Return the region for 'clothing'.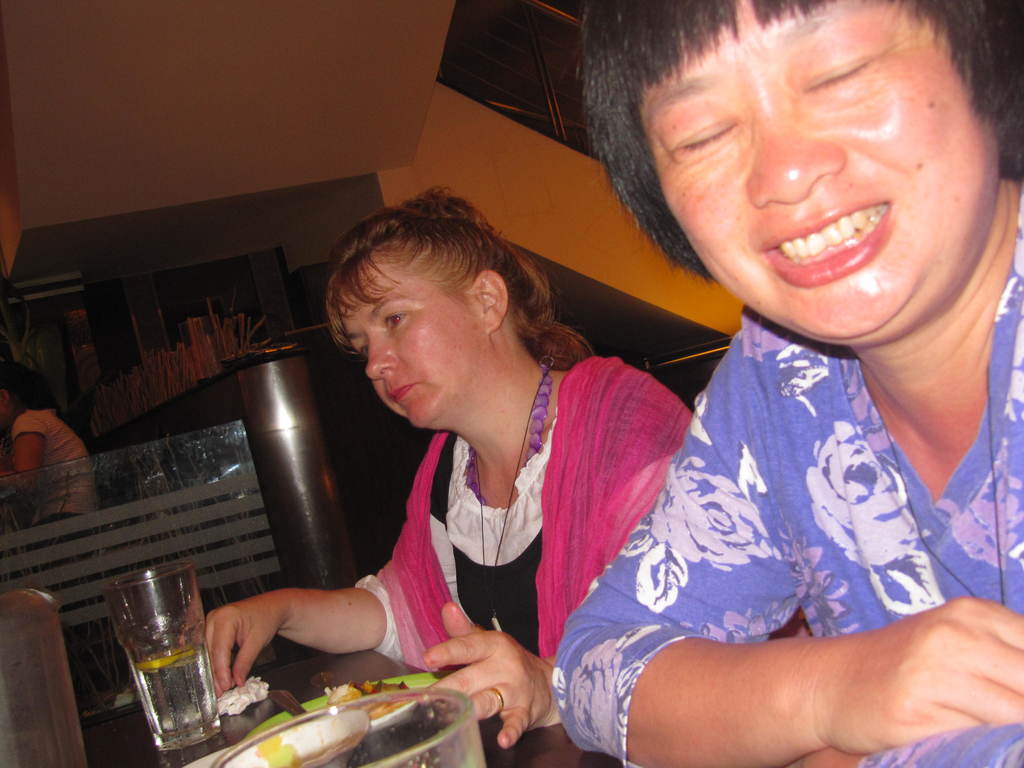
<box>296,319,685,720</box>.
